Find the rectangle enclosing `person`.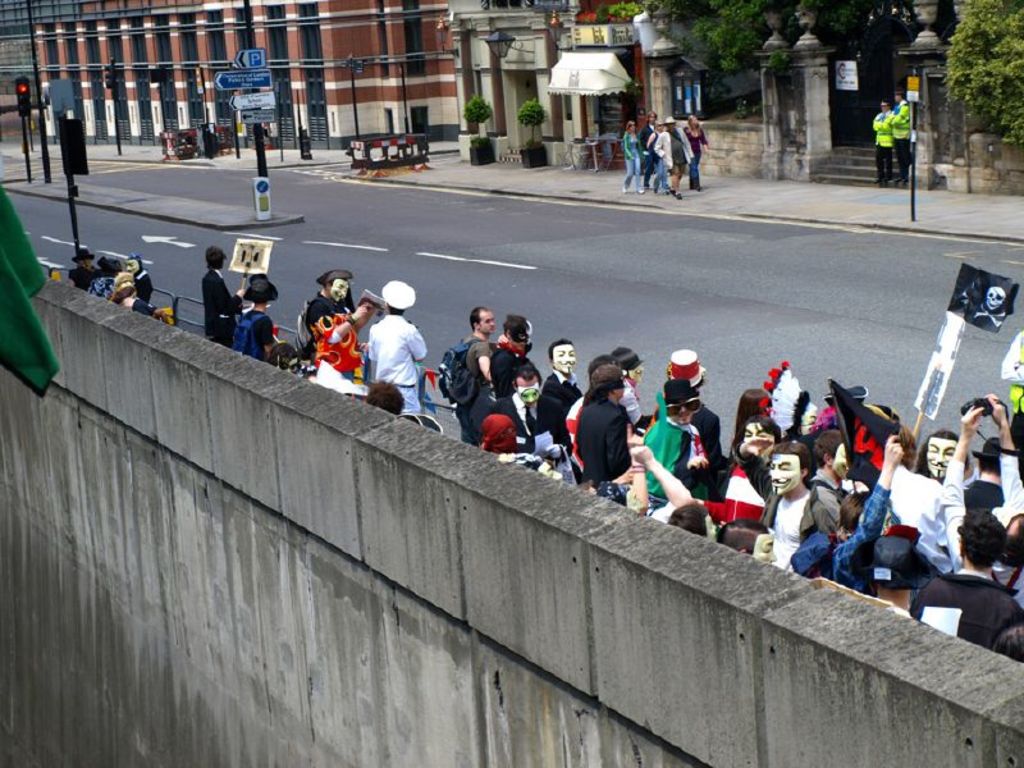
<region>364, 275, 429, 413</region>.
